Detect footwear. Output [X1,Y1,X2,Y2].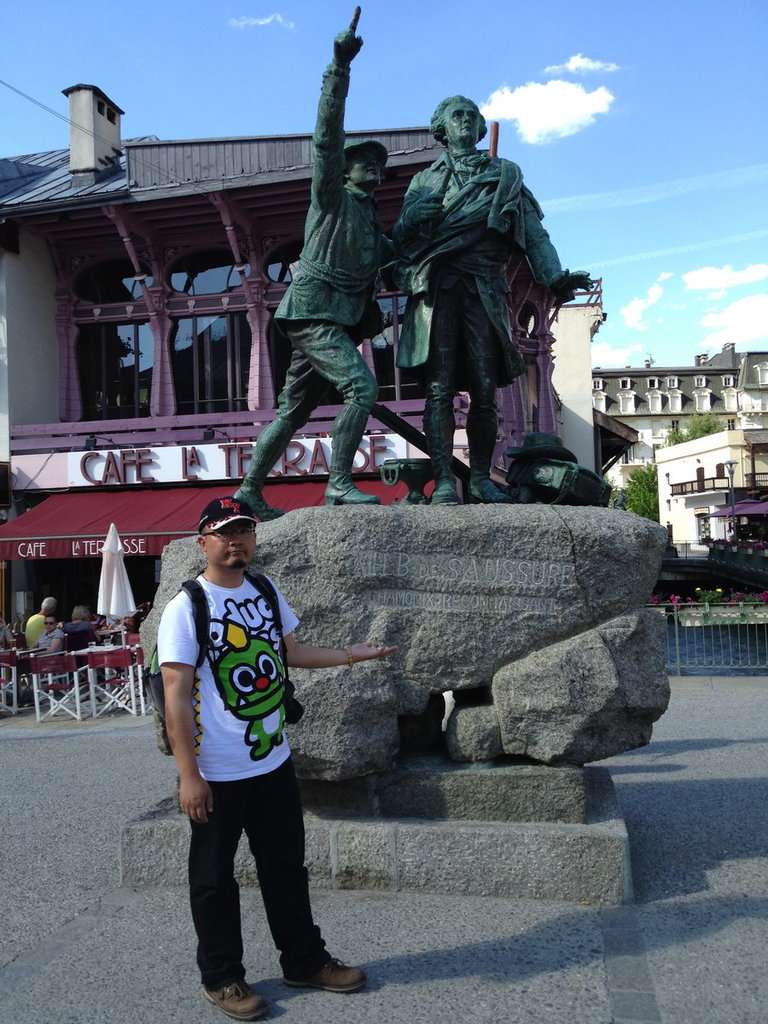
[194,974,268,1018].
